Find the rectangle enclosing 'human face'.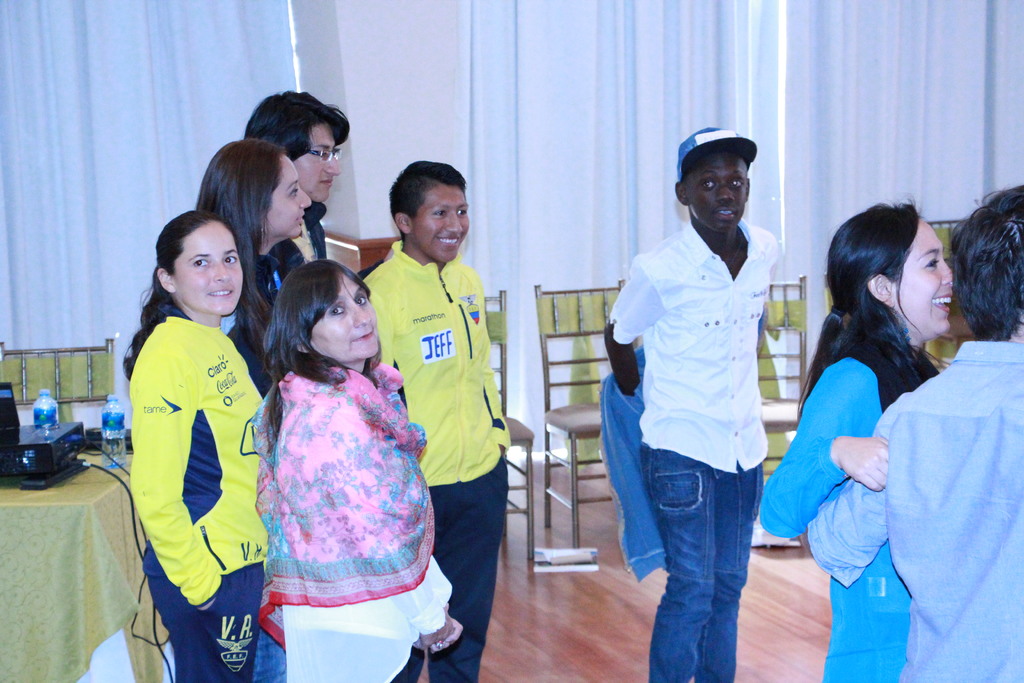
[x1=291, y1=120, x2=340, y2=204].
